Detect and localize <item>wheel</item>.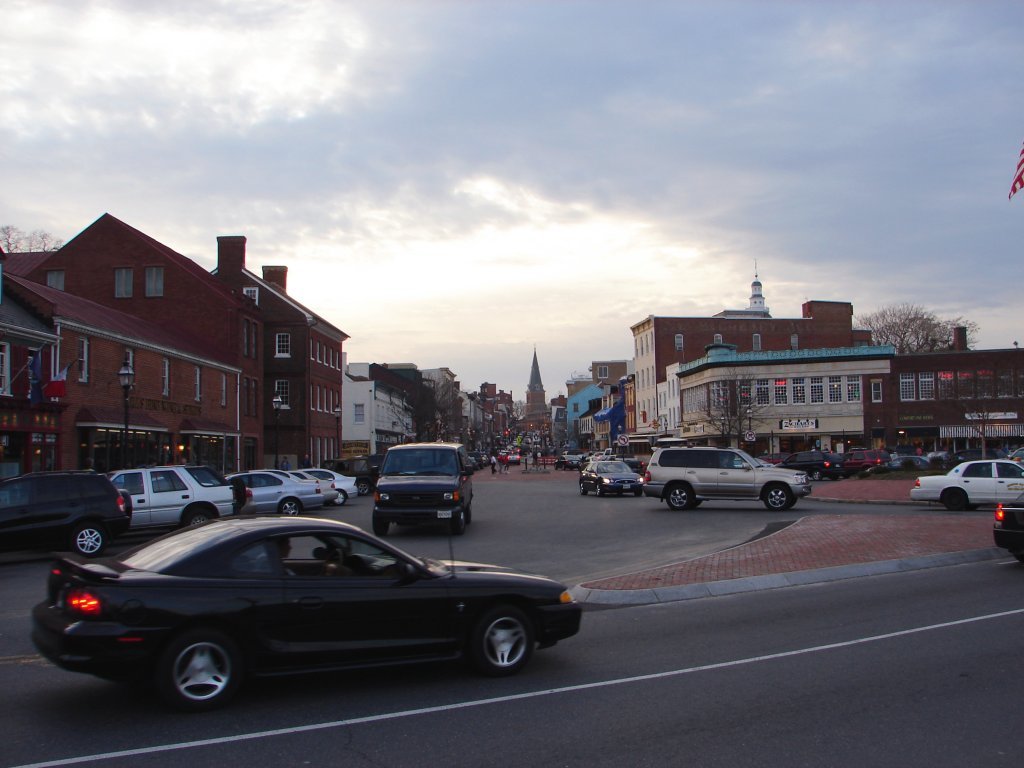
Localized at bbox=[230, 476, 246, 507].
